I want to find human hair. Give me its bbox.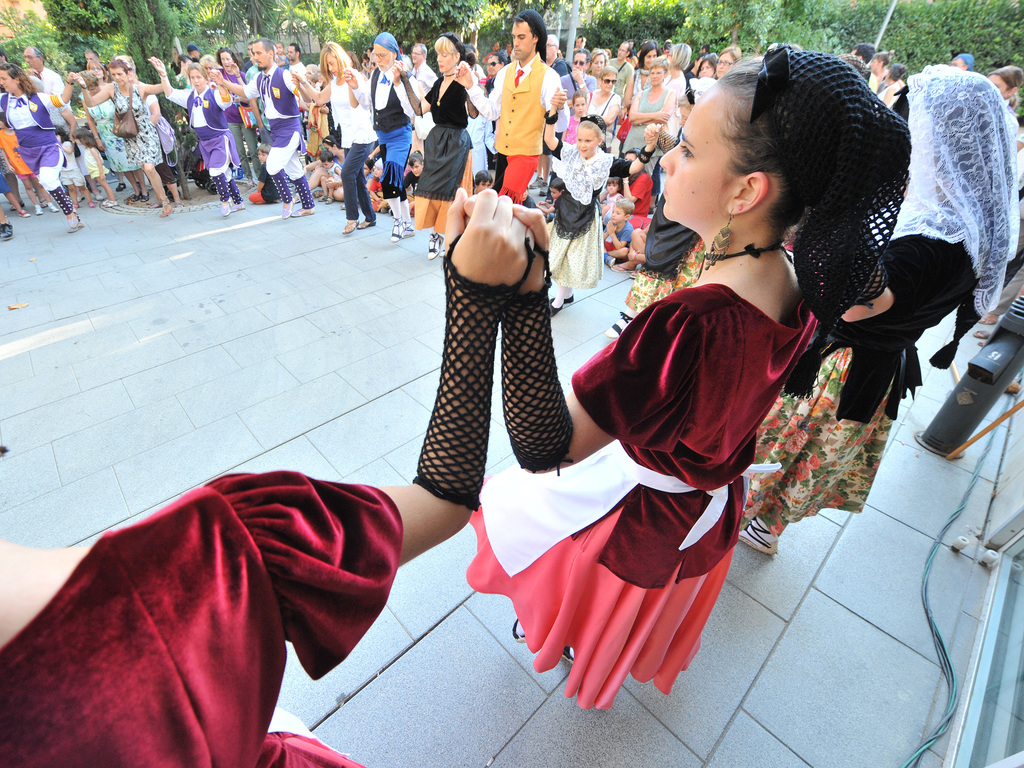
bbox(550, 34, 559, 50).
